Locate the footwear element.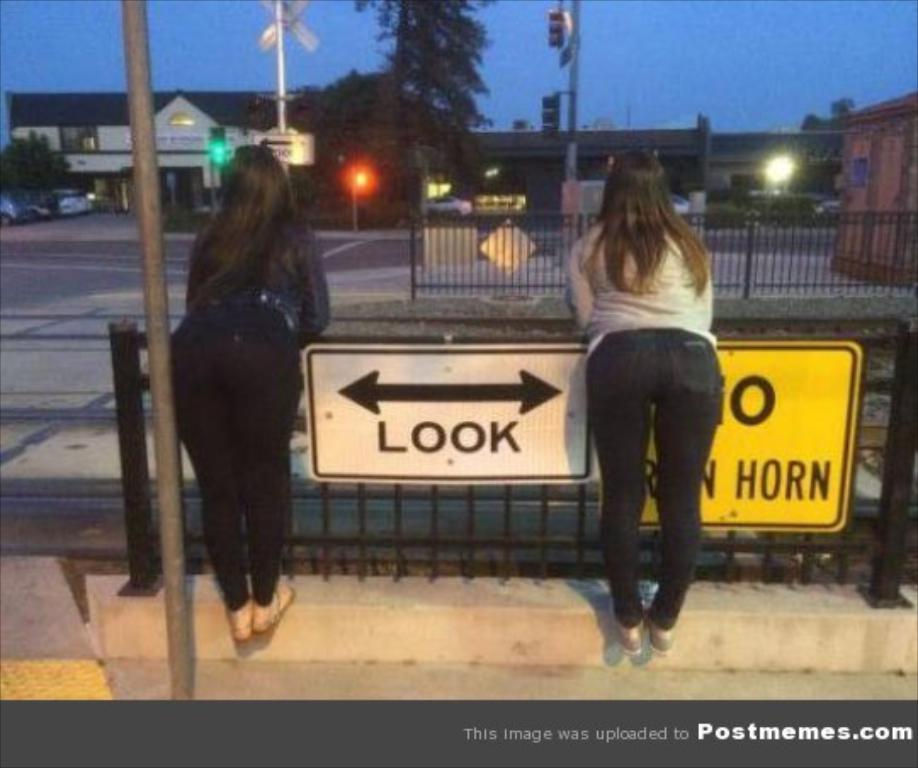
Element bbox: region(252, 578, 294, 630).
